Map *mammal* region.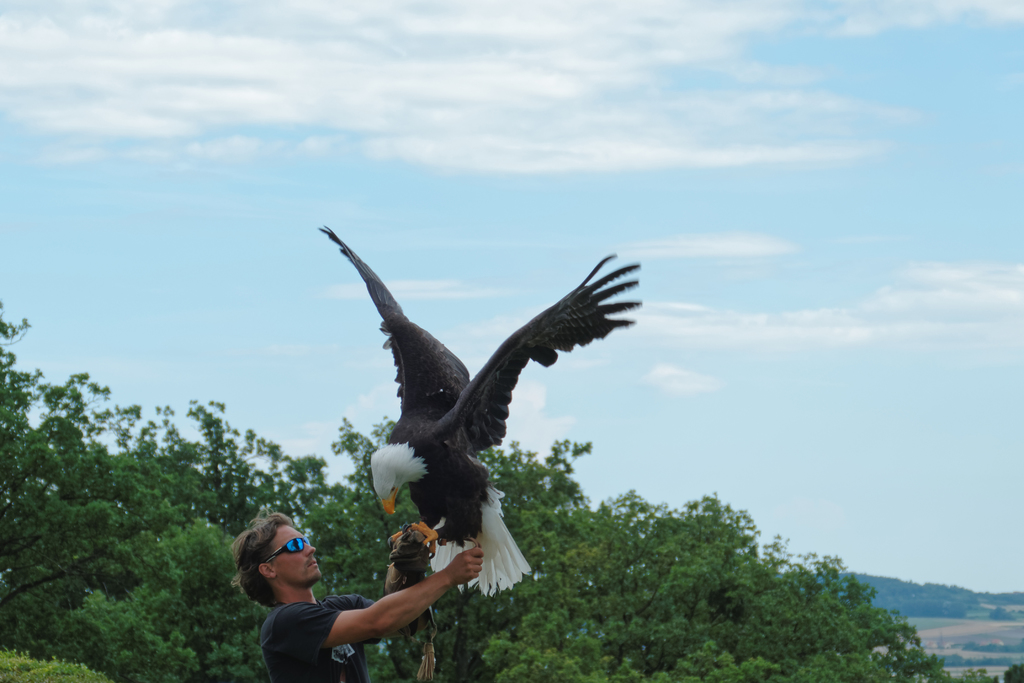
Mapped to x1=217 y1=527 x2=451 y2=670.
